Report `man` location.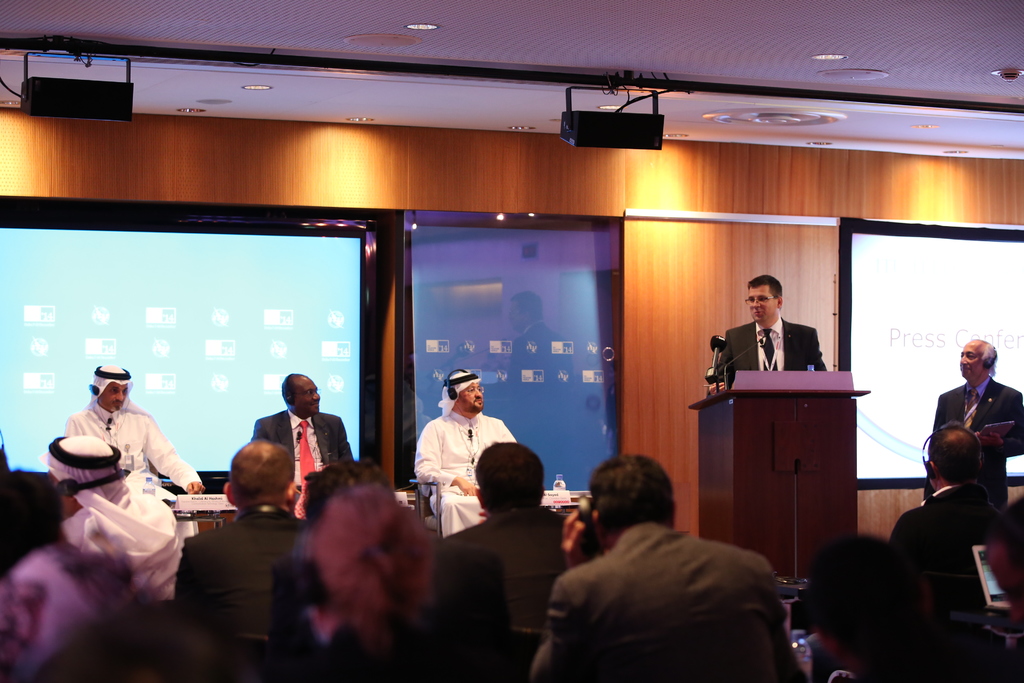
Report: x1=719, y1=277, x2=830, y2=372.
